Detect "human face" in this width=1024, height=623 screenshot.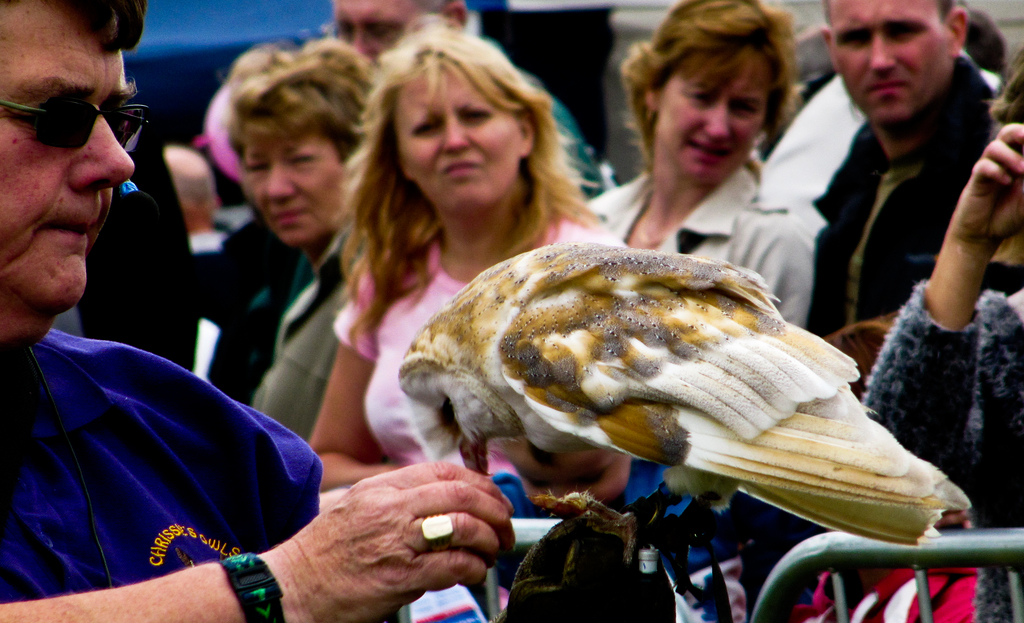
Detection: (left=336, top=0, right=419, bottom=62).
